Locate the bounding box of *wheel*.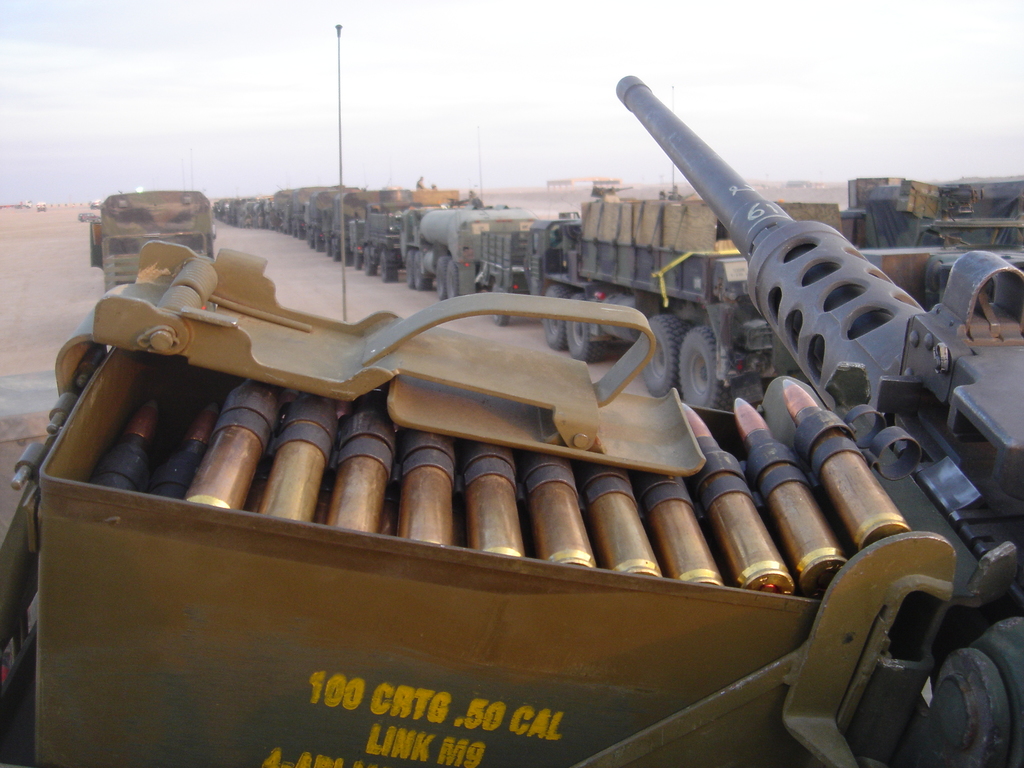
Bounding box: (left=671, top=324, right=758, bottom=406).
